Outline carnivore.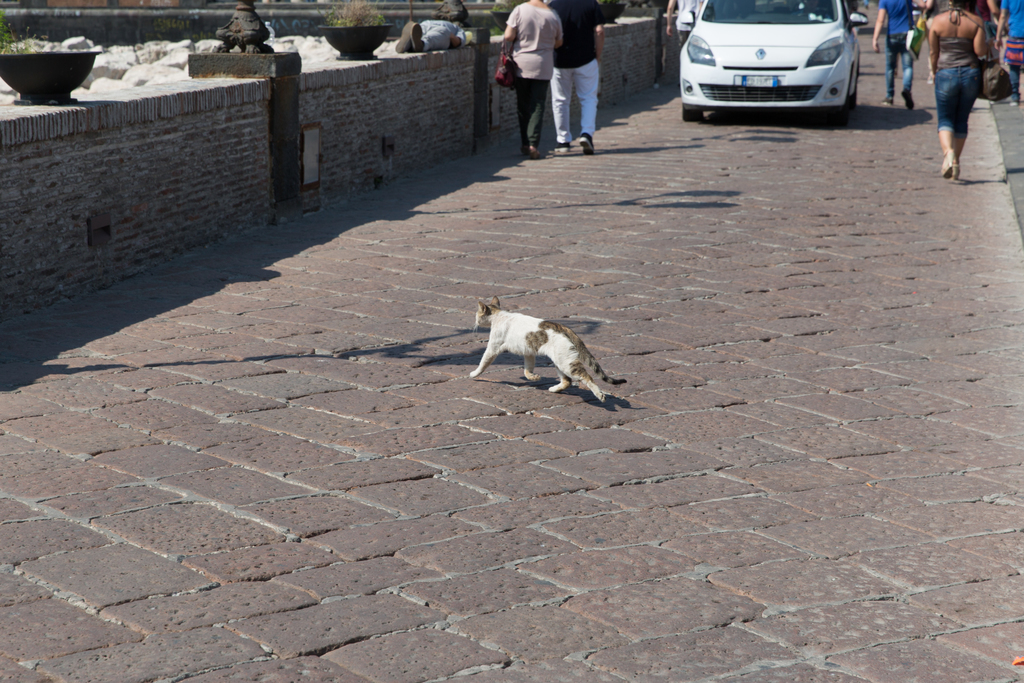
Outline: Rect(666, 0, 700, 51).
